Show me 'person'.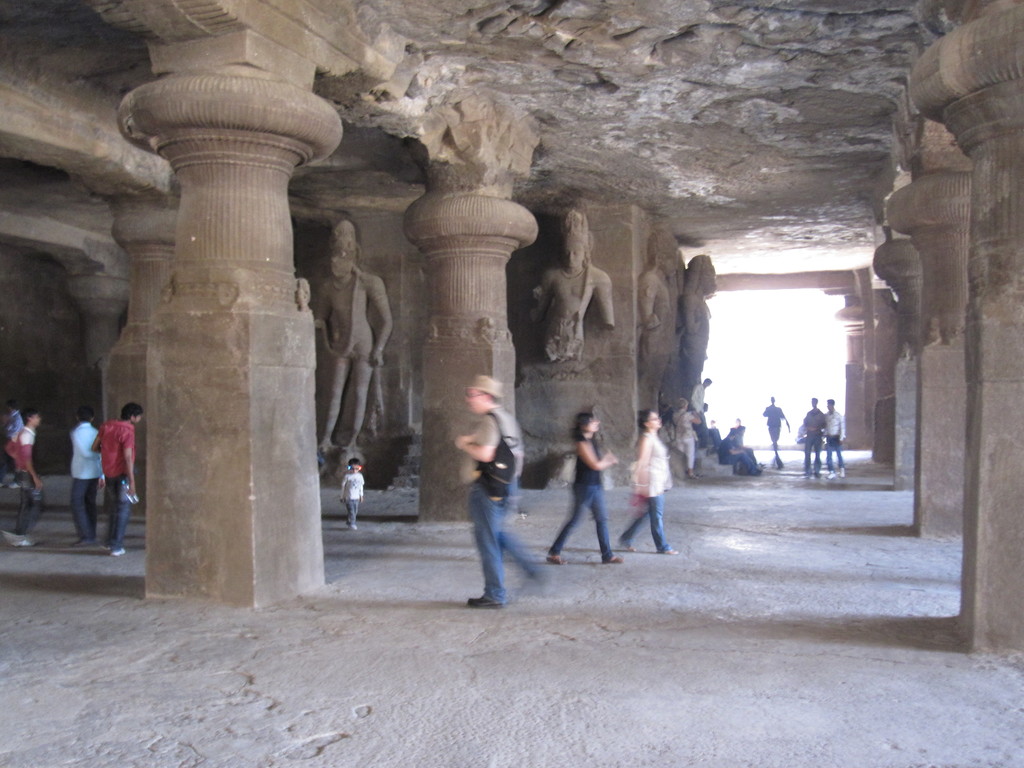
'person' is here: locate(801, 403, 822, 472).
